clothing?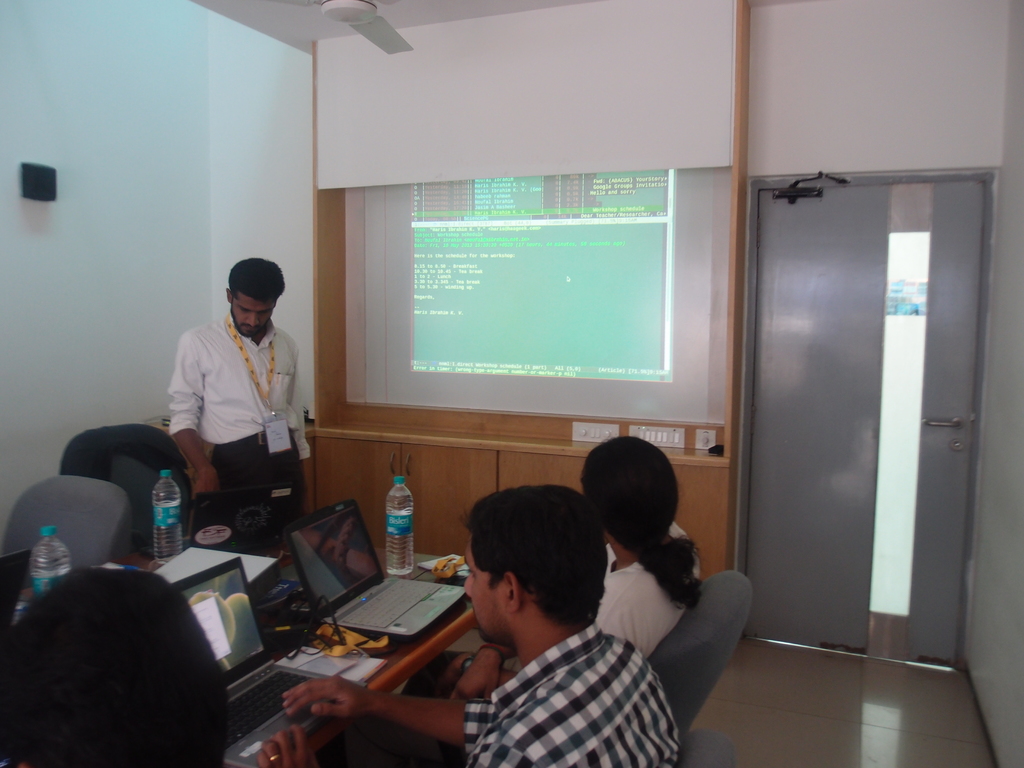
(595, 520, 704, 668)
